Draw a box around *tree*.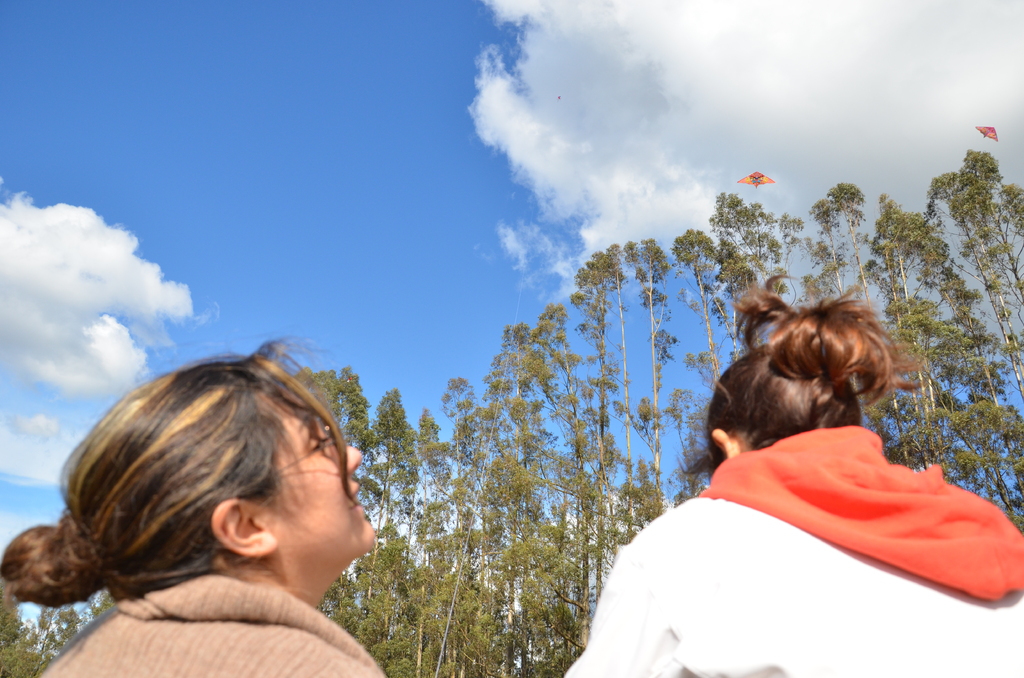
<bbox>707, 181, 813, 359</bbox>.
